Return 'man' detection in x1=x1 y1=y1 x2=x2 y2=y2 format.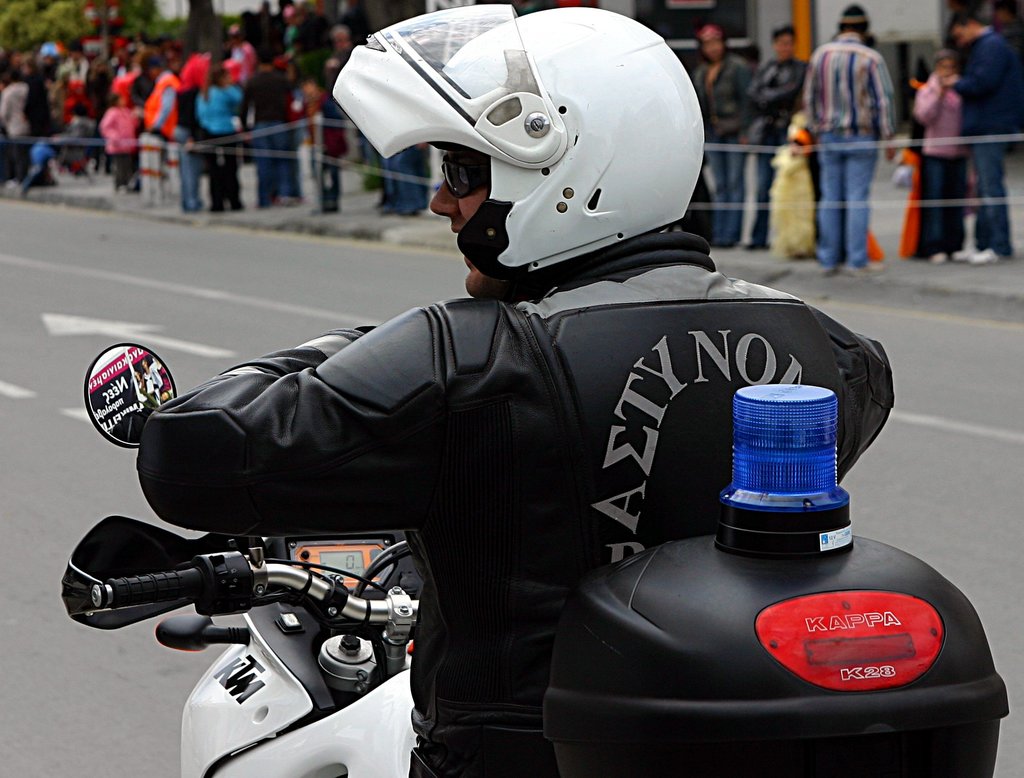
x1=141 y1=55 x2=176 y2=160.
